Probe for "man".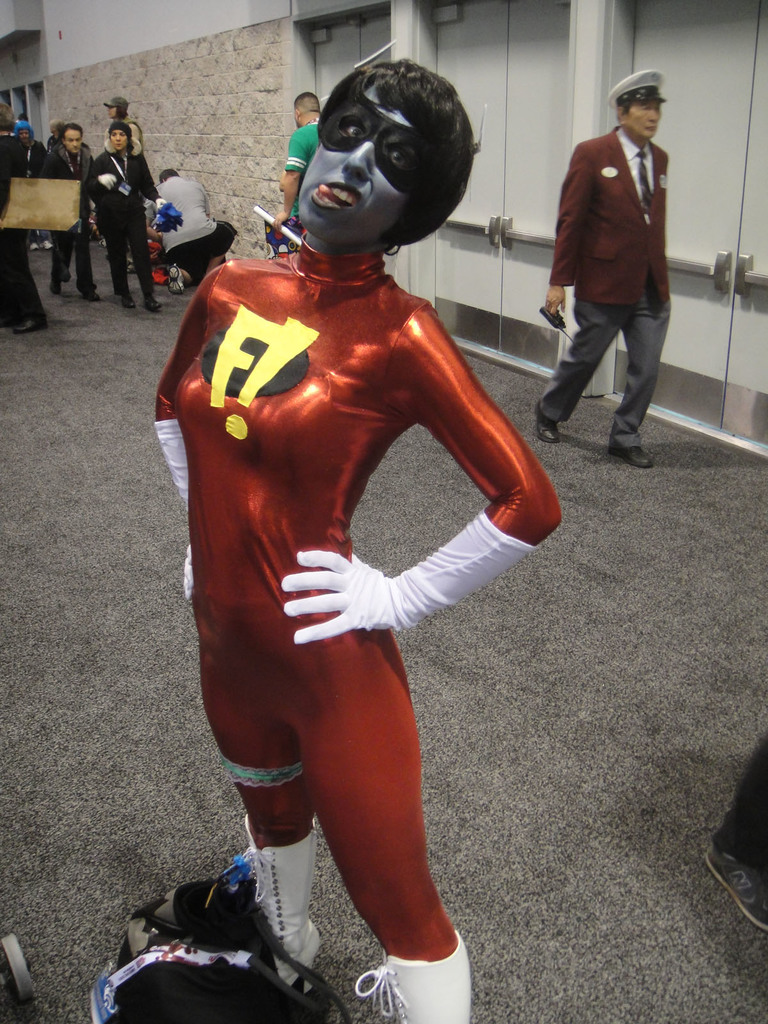
Probe result: region(45, 123, 95, 298).
